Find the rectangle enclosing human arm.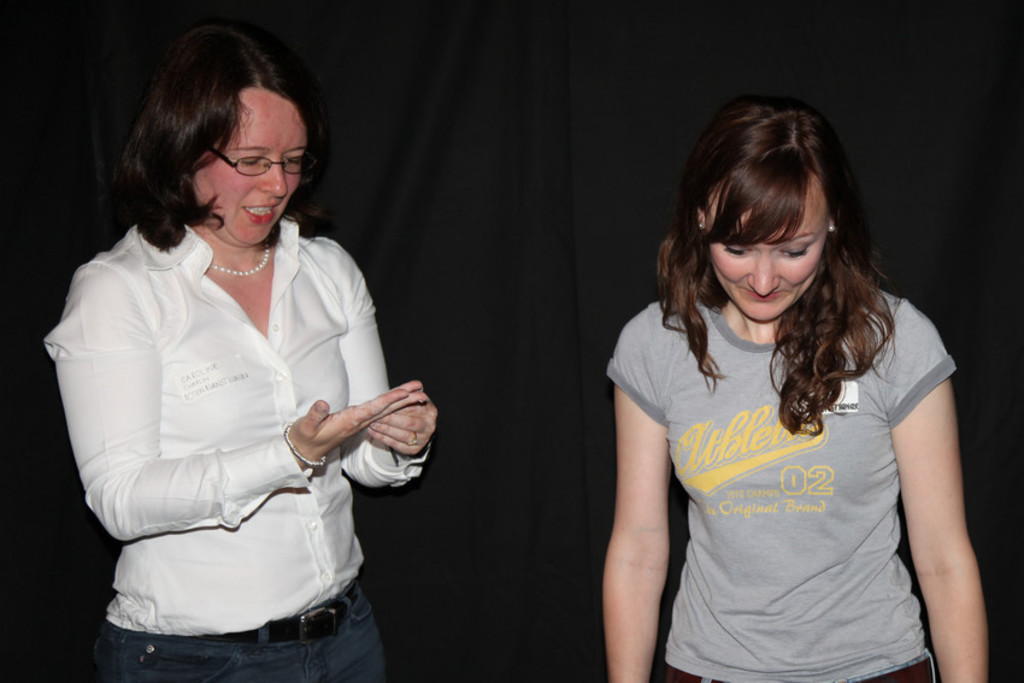
bbox=(873, 292, 991, 682).
